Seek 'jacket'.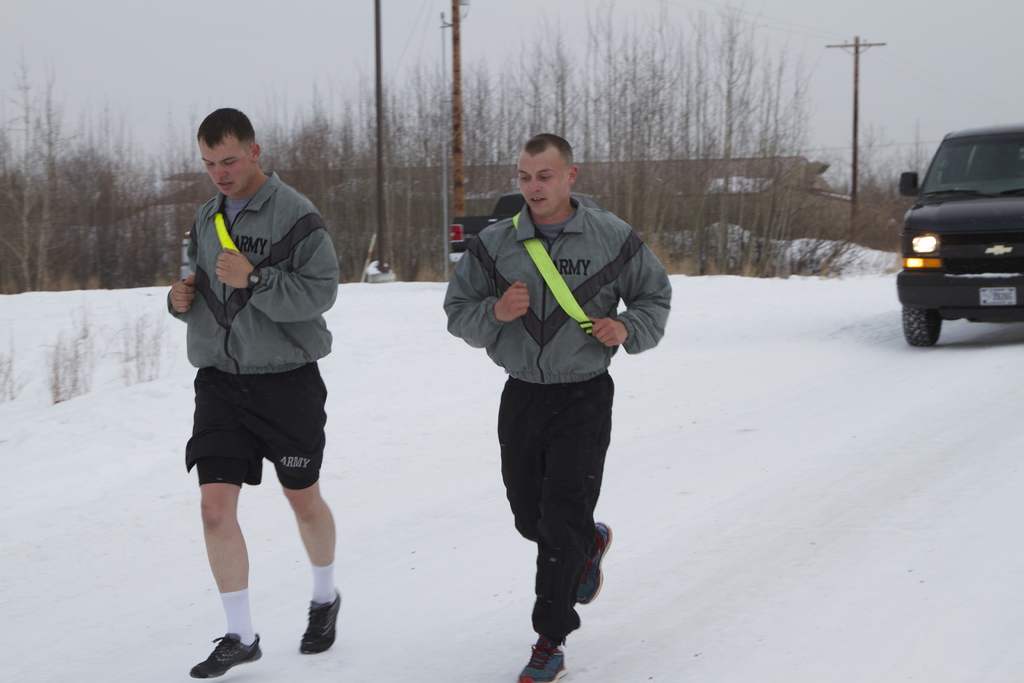
x1=439 y1=210 x2=670 y2=381.
